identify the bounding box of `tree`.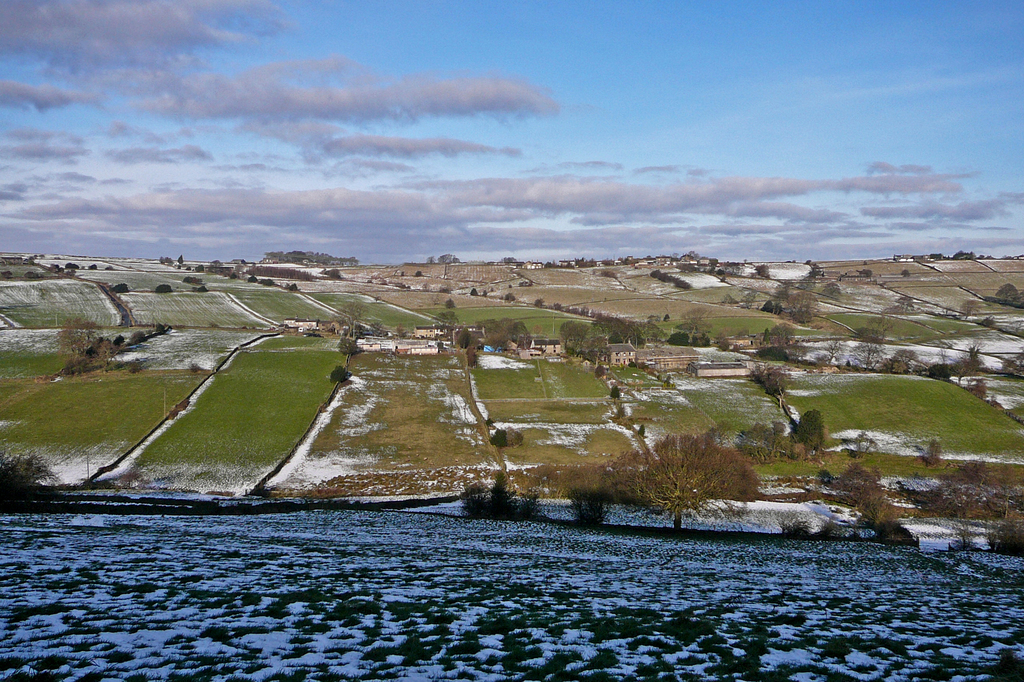
445:298:455:308.
